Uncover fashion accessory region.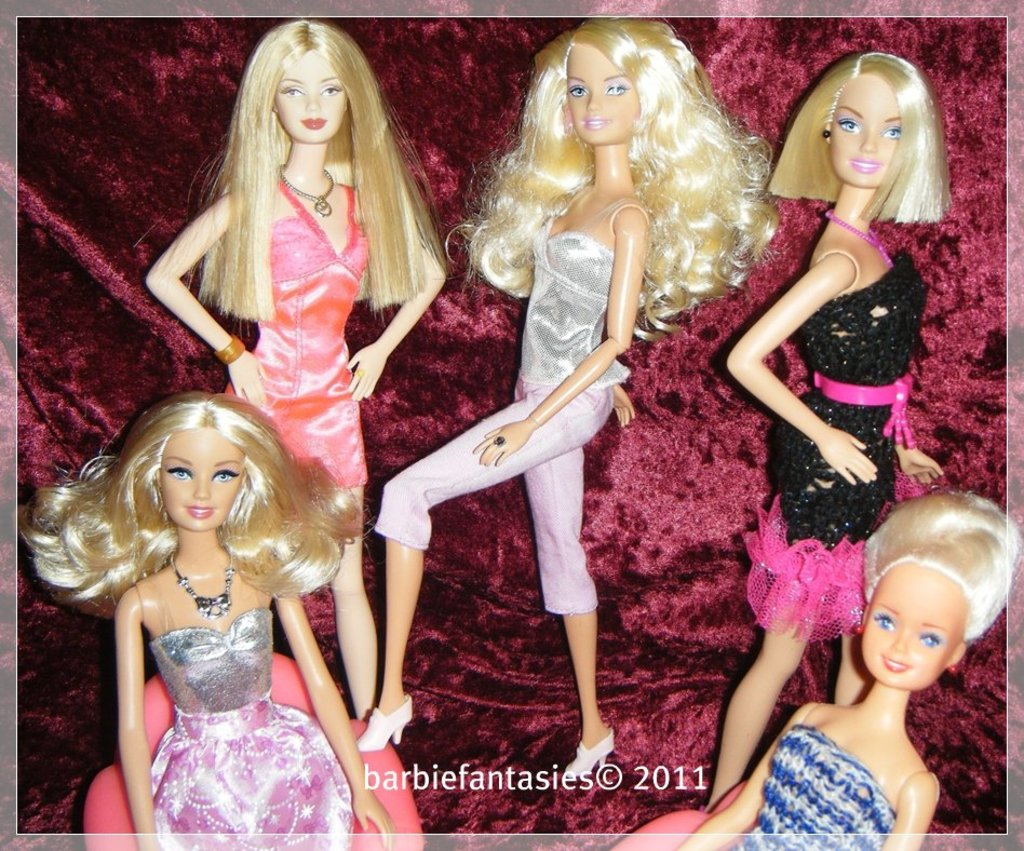
Uncovered: (355, 692, 415, 748).
